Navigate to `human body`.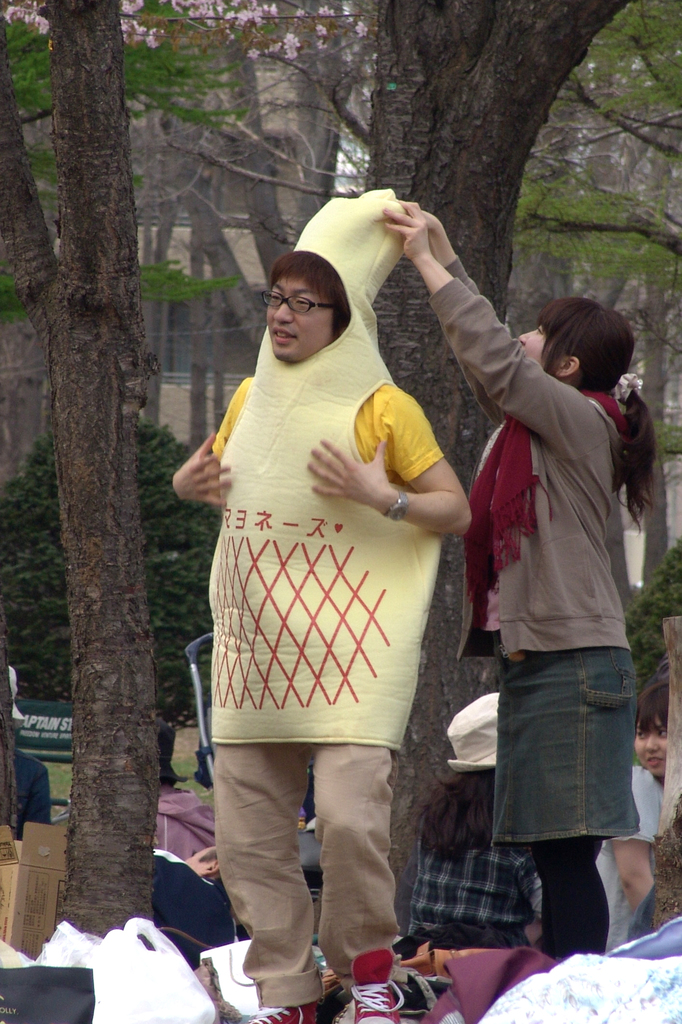
Navigation target: [x1=594, y1=760, x2=663, y2=953].
